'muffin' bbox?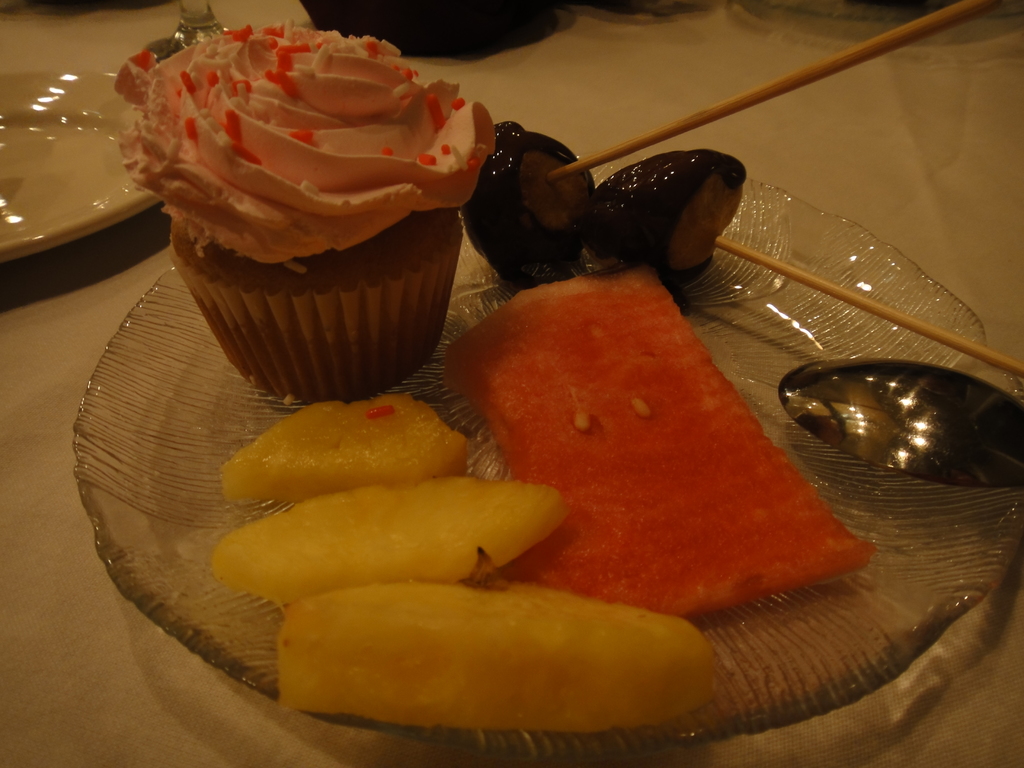
pyautogui.locateOnScreen(118, 4, 495, 413)
